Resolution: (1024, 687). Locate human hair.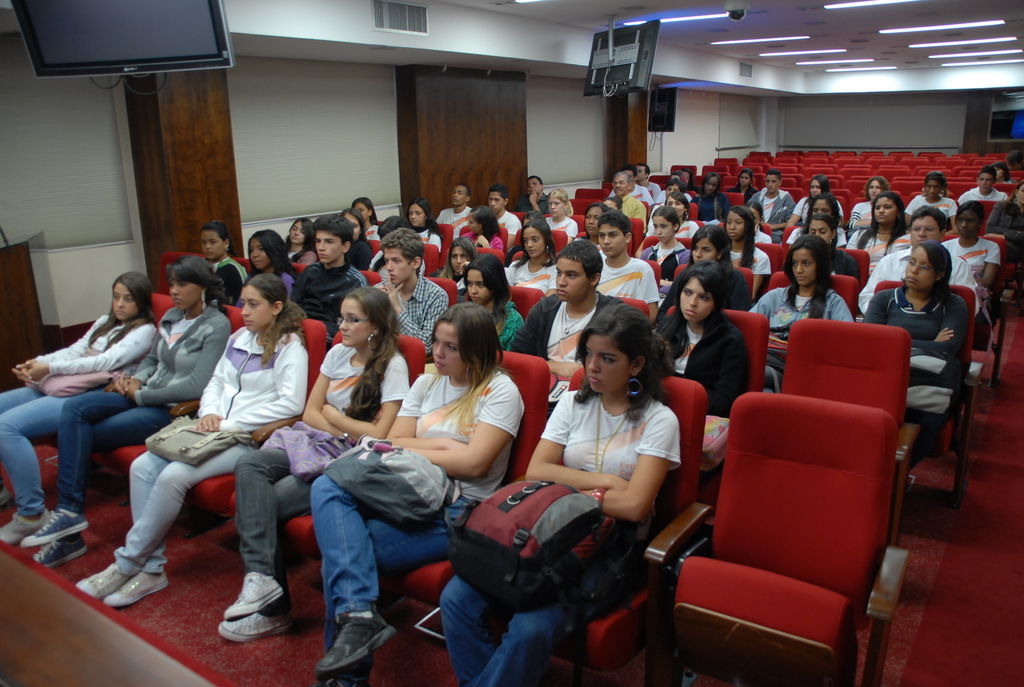
<box>911,205,947,230</box>.
